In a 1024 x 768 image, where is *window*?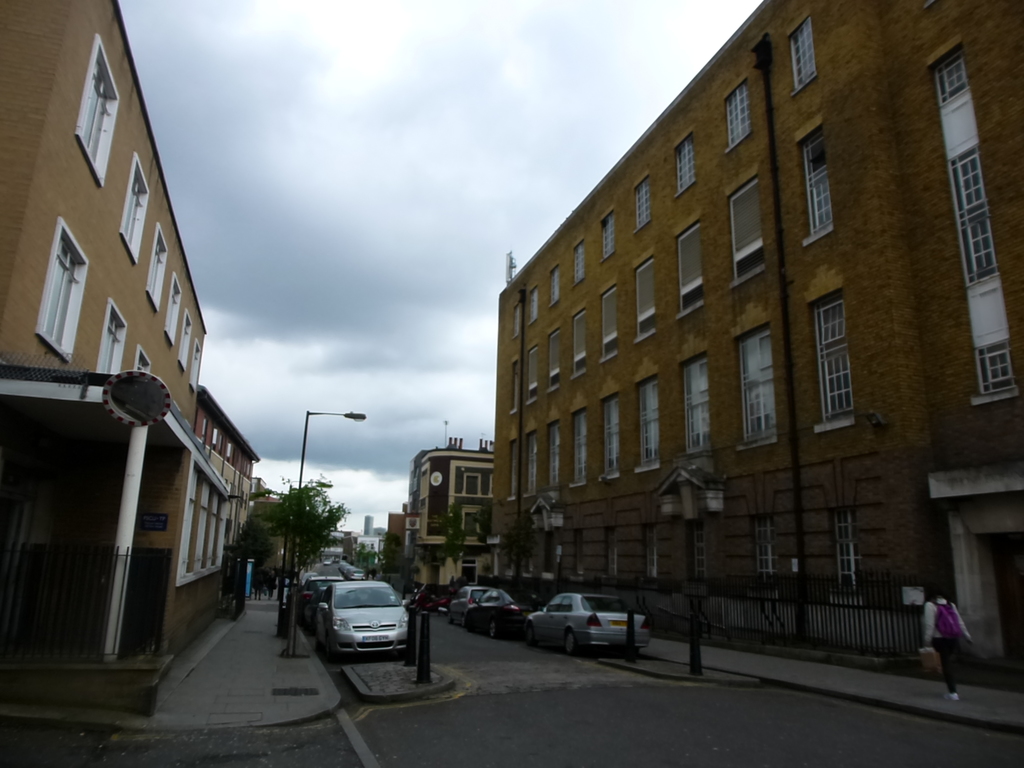
rect(598, 207, 618, 264).
